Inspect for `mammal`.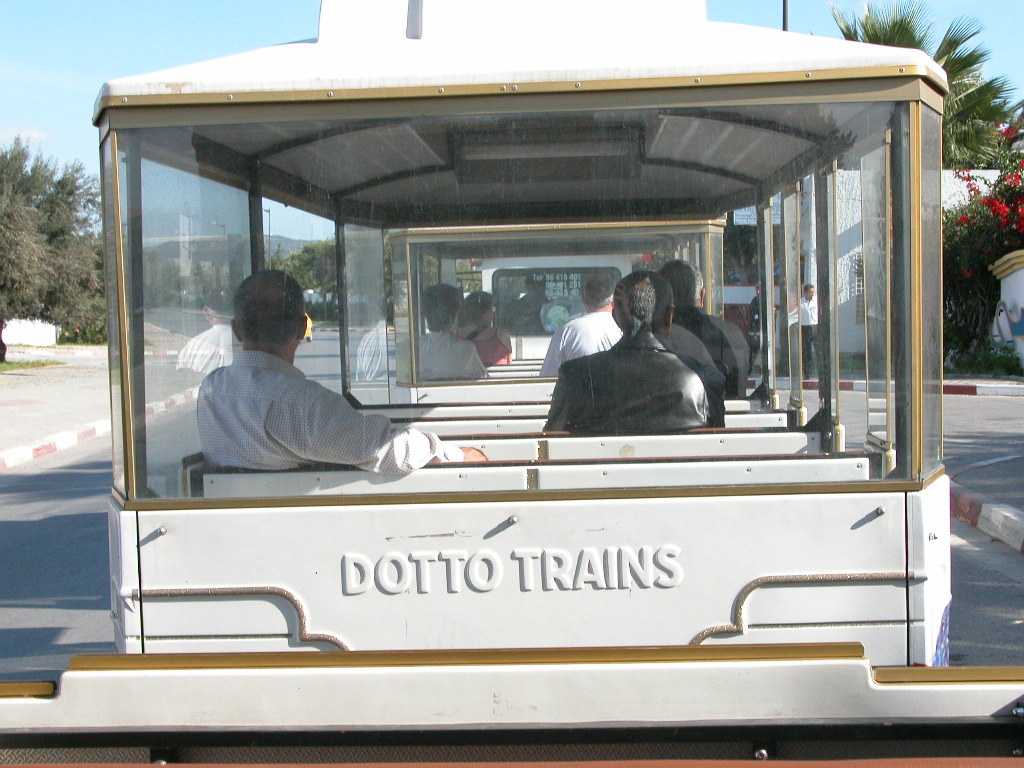
Inspection: 674, 260, 752, 403.
